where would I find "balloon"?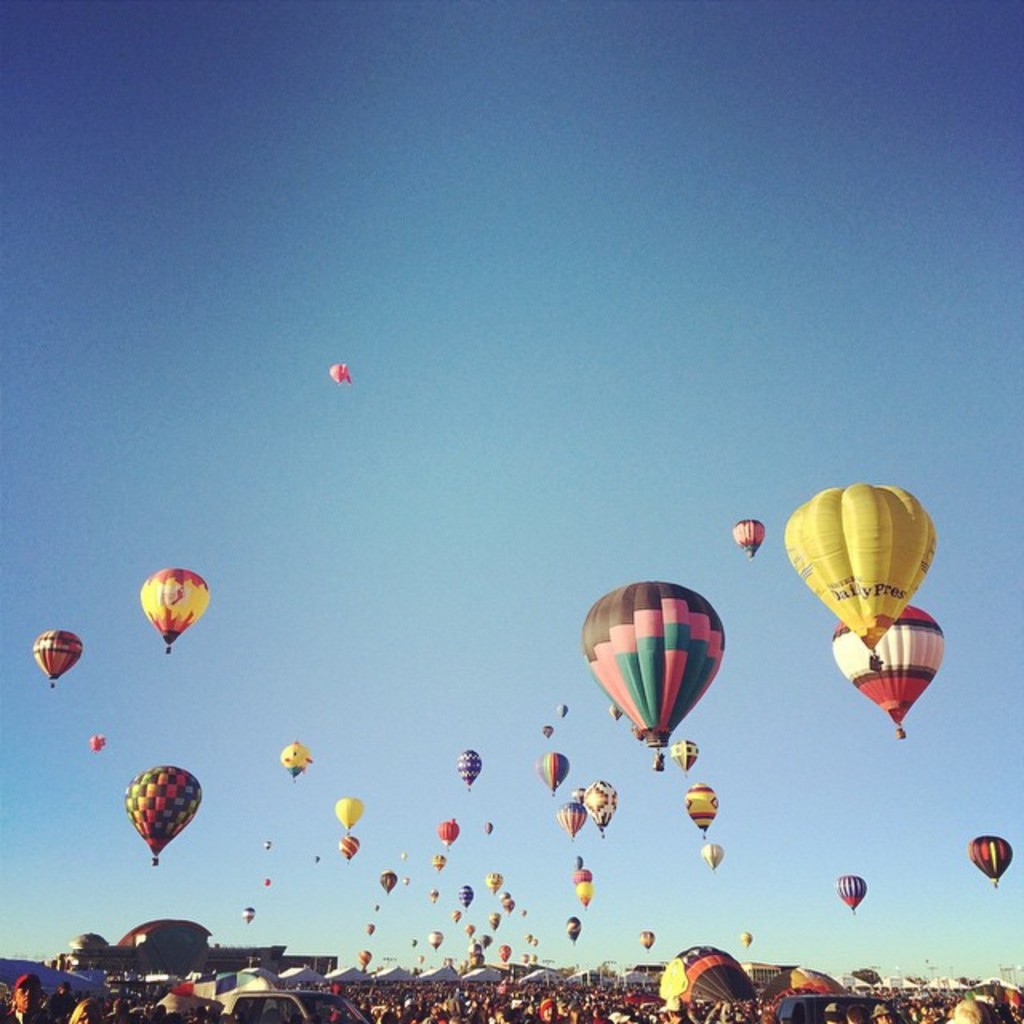
At left=568, top=866, right=592, bottom=885.
